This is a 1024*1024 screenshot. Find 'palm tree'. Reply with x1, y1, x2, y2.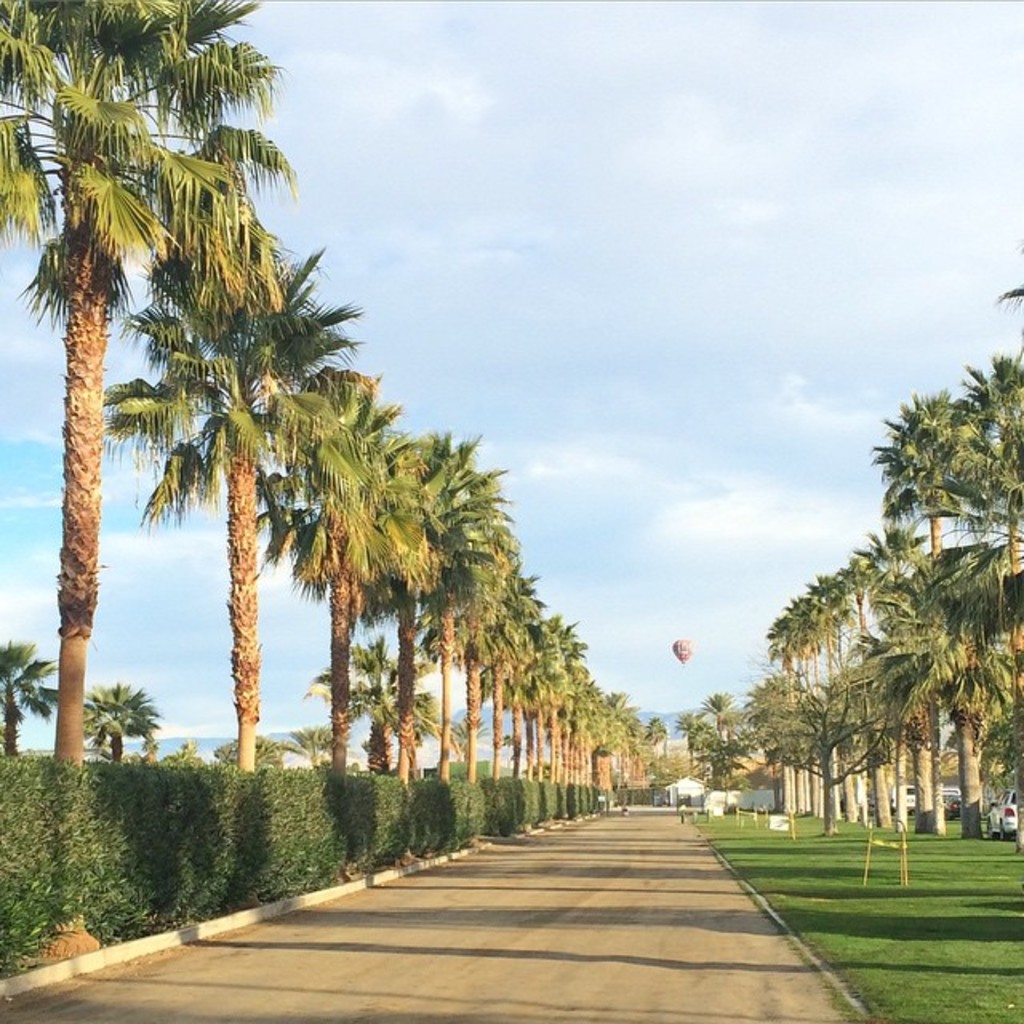
59, 677, 154, 760.
